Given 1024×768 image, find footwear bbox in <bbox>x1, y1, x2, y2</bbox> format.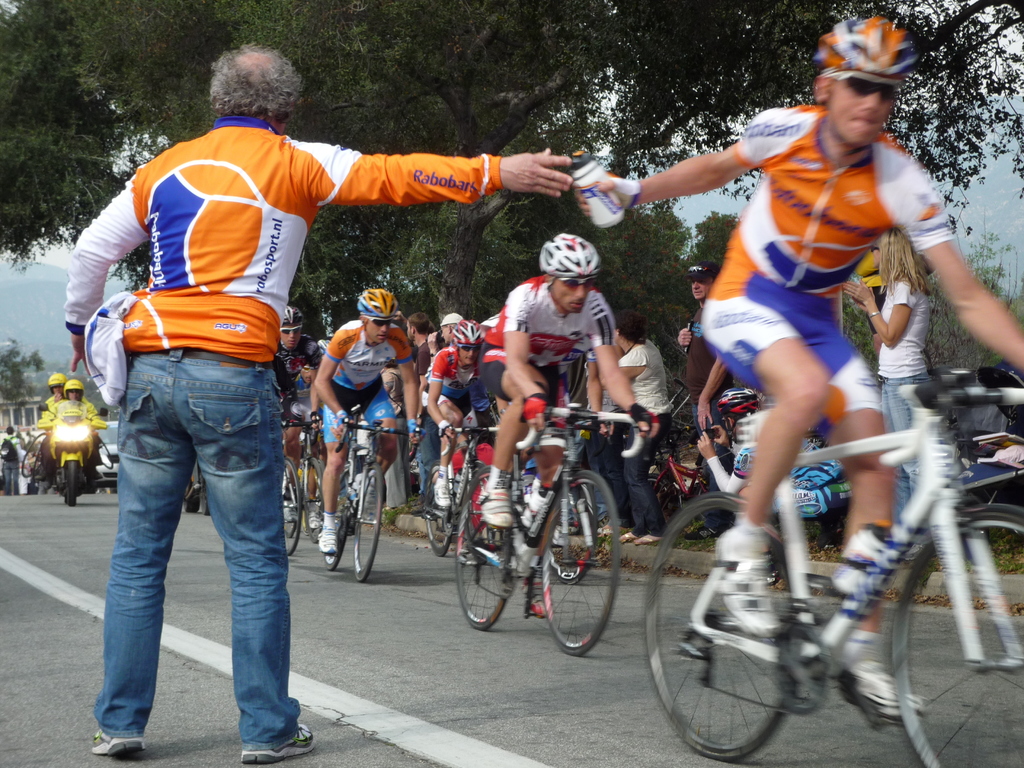
<bbox>90, 728, 145, 759</bbox>.
